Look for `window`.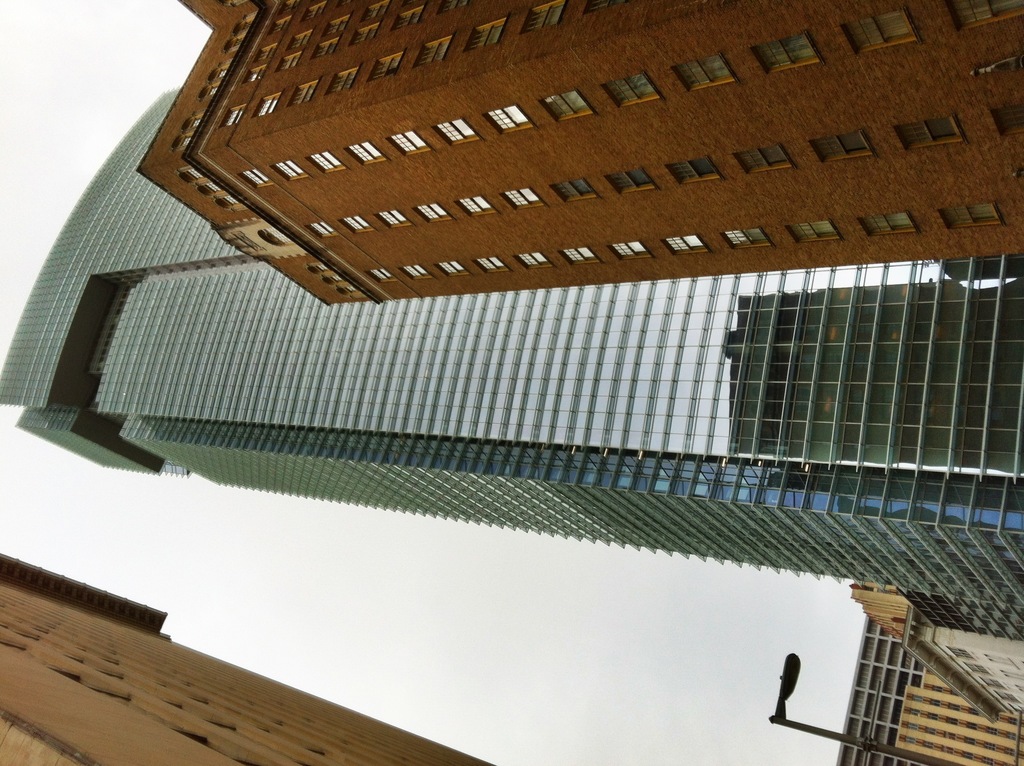
Found: box=[477, 107, 532, 132].
